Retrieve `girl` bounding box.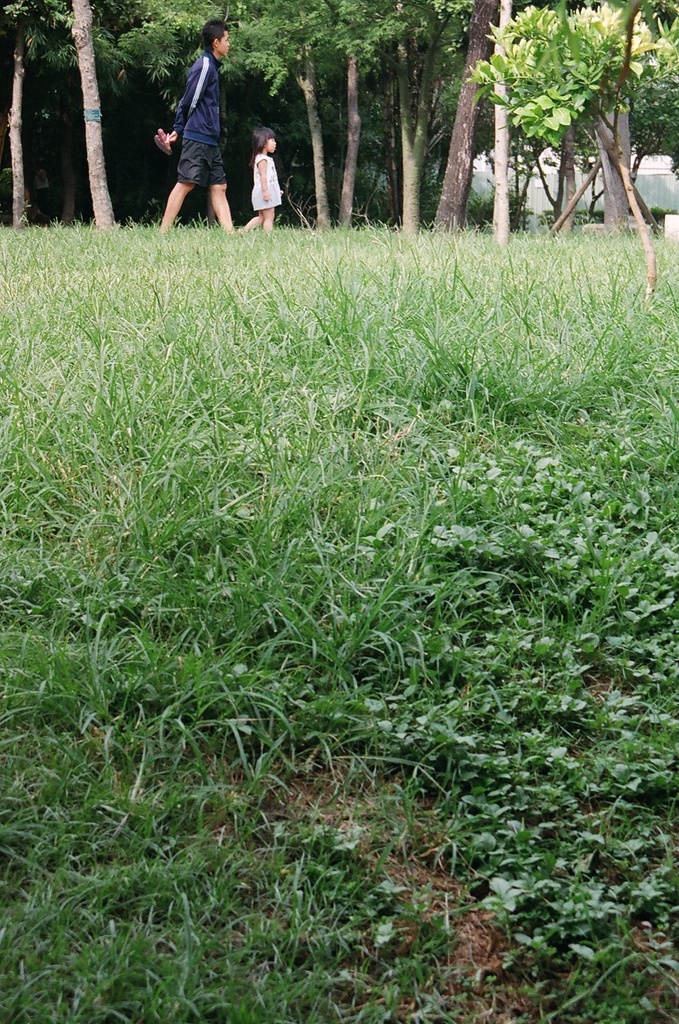
Bounding box: {"x1": 241, "y1": 127, "x2": 282, "y2": 230}.
